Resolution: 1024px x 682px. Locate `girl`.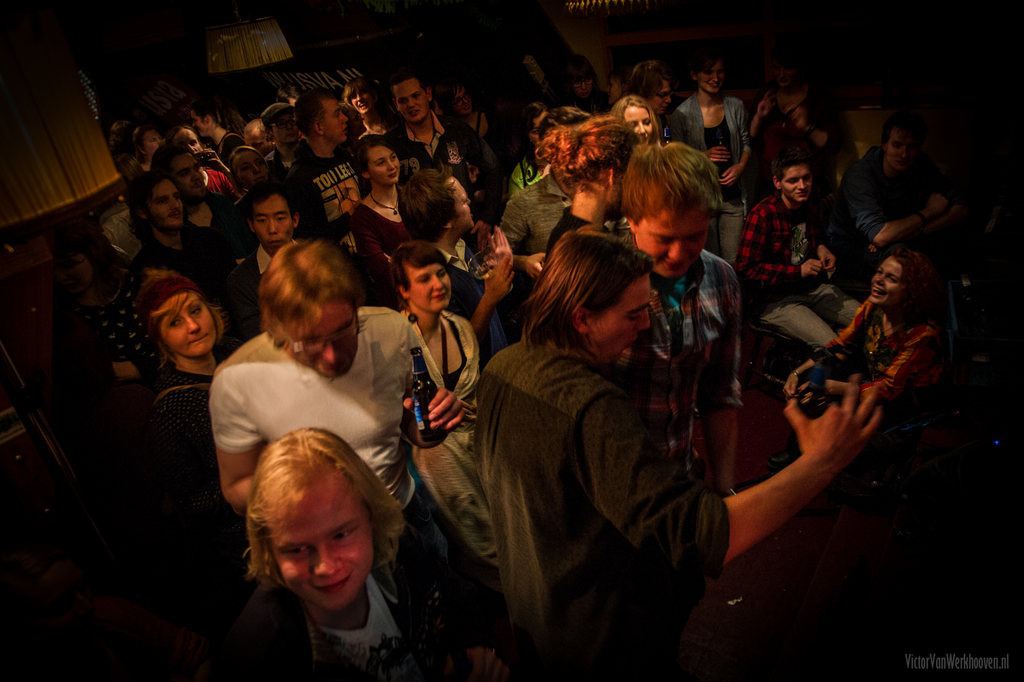
box=[348, 134, 408, 300].
